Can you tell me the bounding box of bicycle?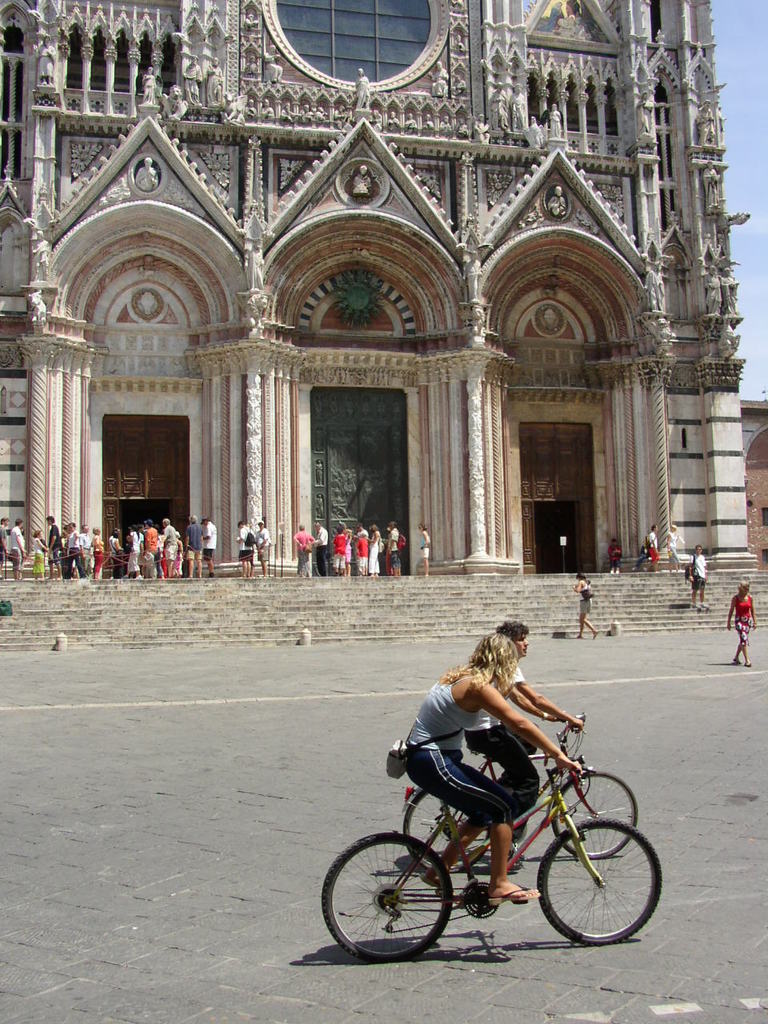
400,711,638,878.
